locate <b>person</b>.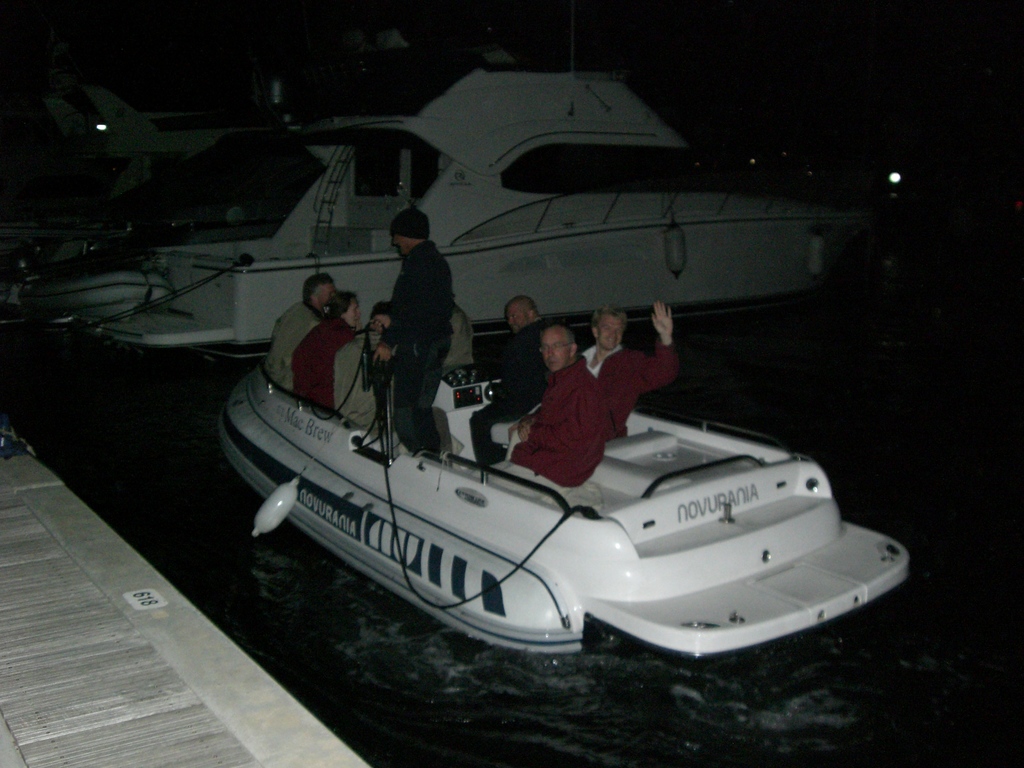
Bounding box: bbox(371, 184, 466, 450).
